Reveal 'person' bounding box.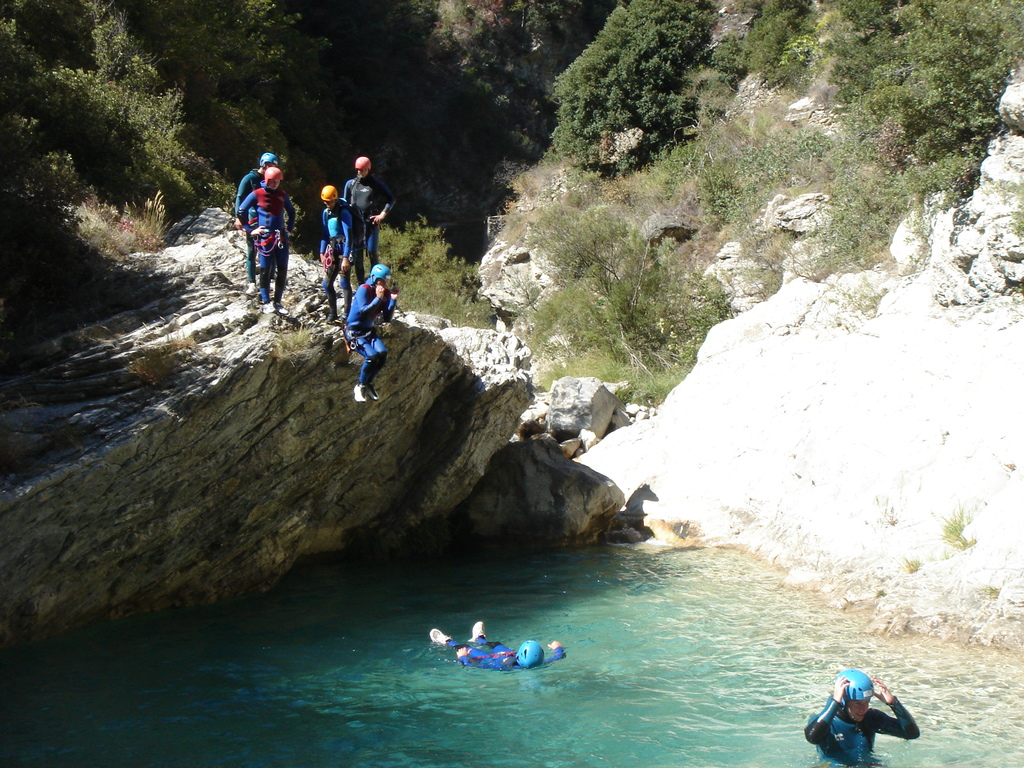
Revealed: l=339, t=151, r=406, b=291.
